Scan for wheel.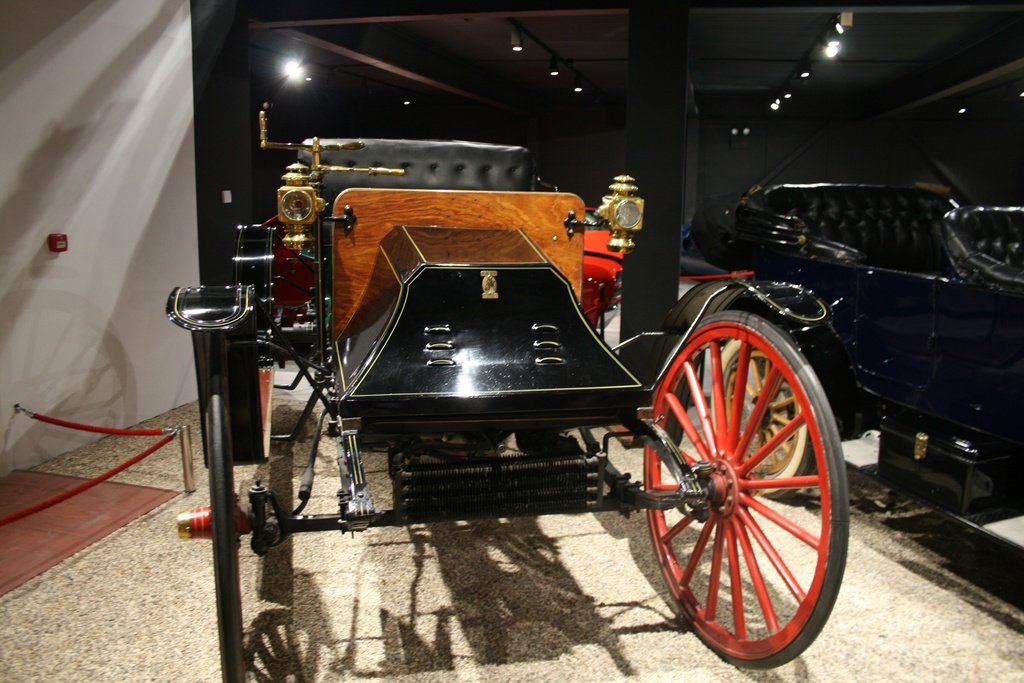
Scan result: select_region(707, 325, 809, 504).
